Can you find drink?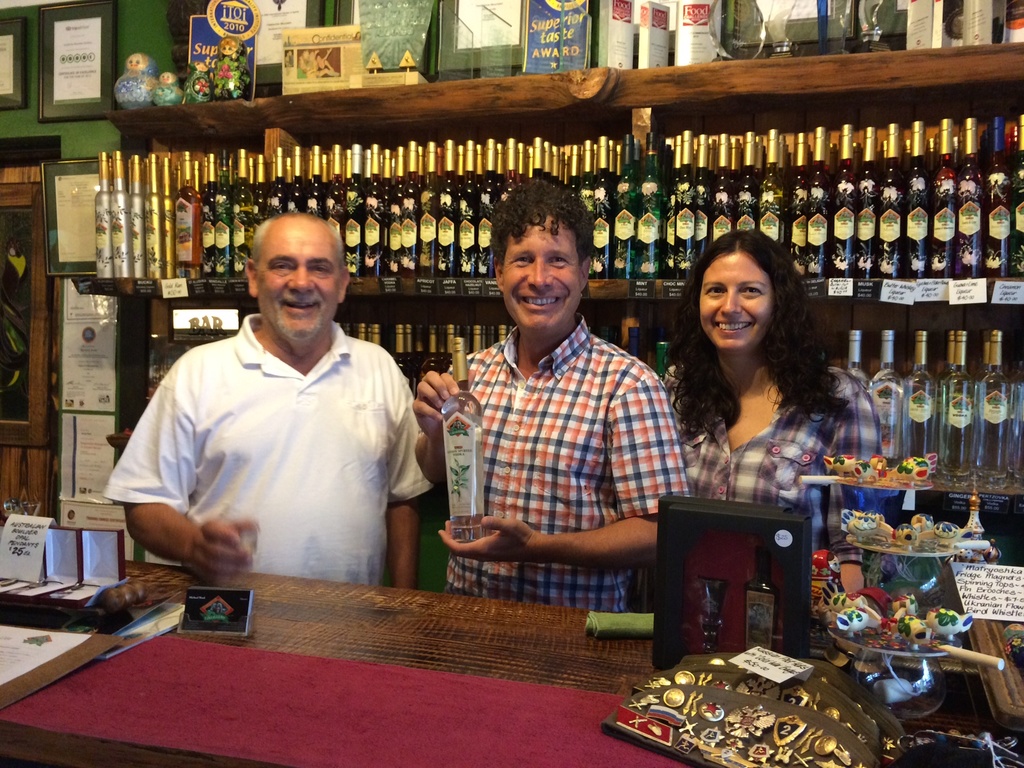
Yes, bounding box: crop(676, 163, 696, 280).
